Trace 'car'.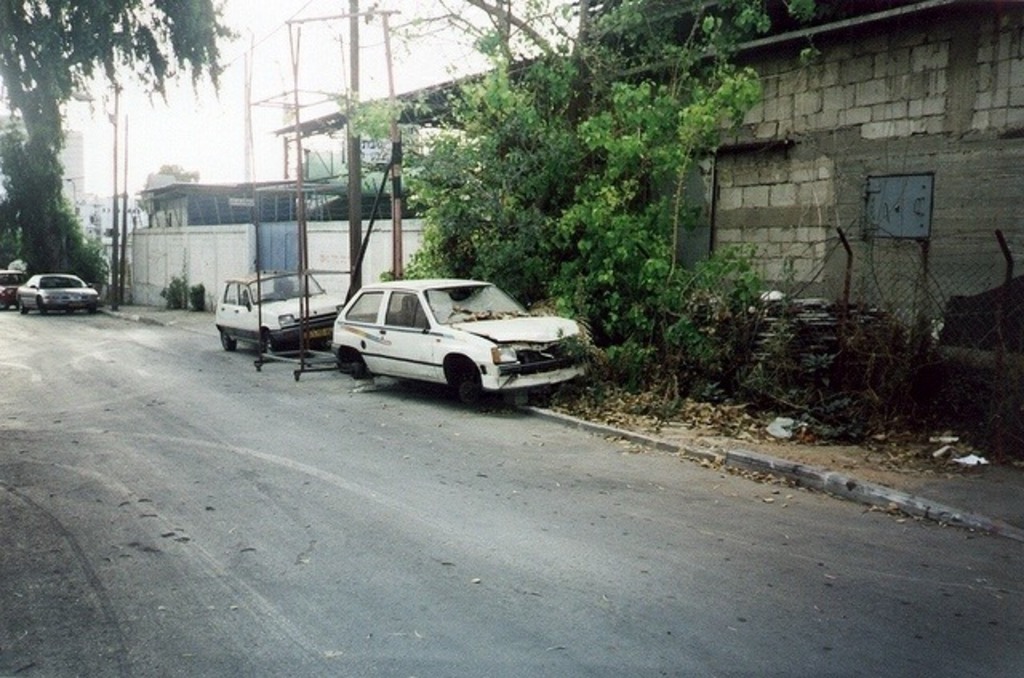
Traced to 0/272/27/305.
